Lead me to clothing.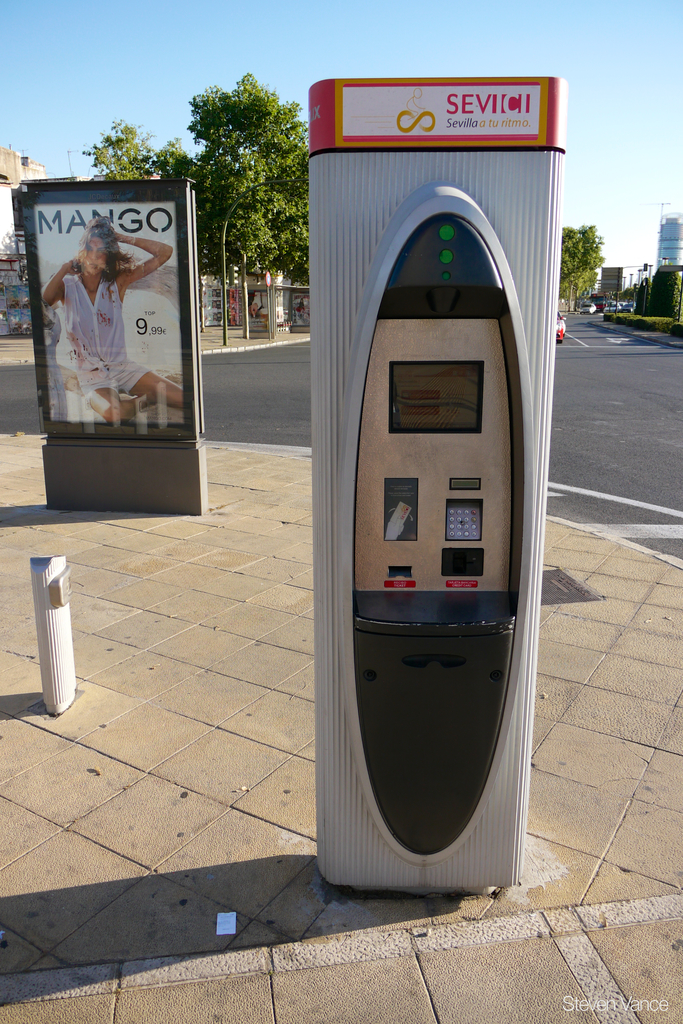
Lead to bbox=(65, 273, 151, 392).
